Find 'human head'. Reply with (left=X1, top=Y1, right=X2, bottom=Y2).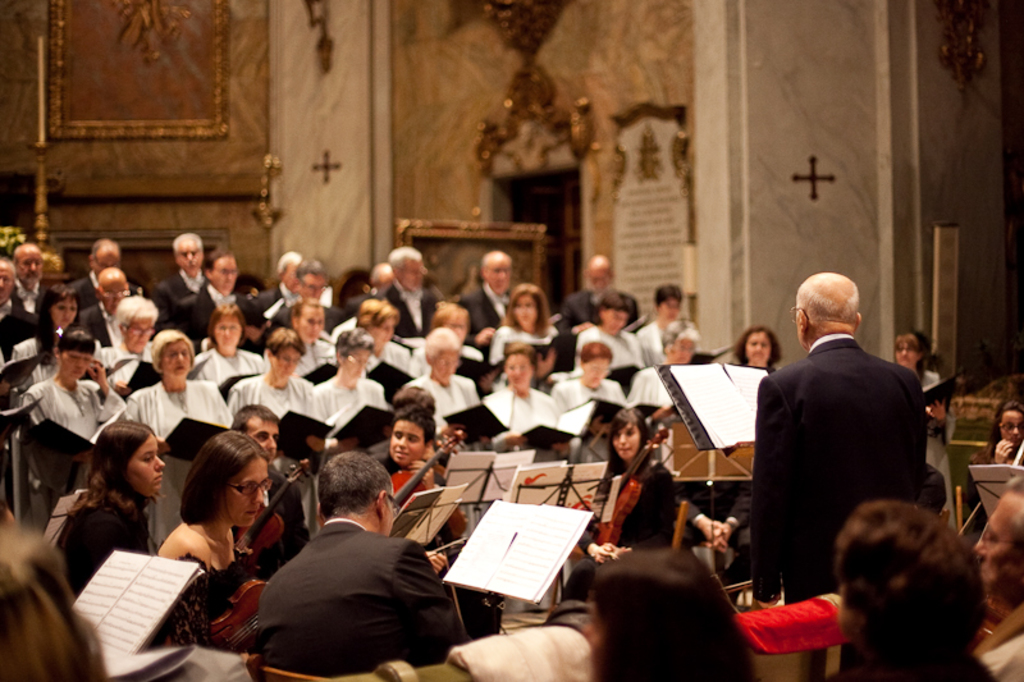
(left=595, top=294, right=628, bottom=333).
